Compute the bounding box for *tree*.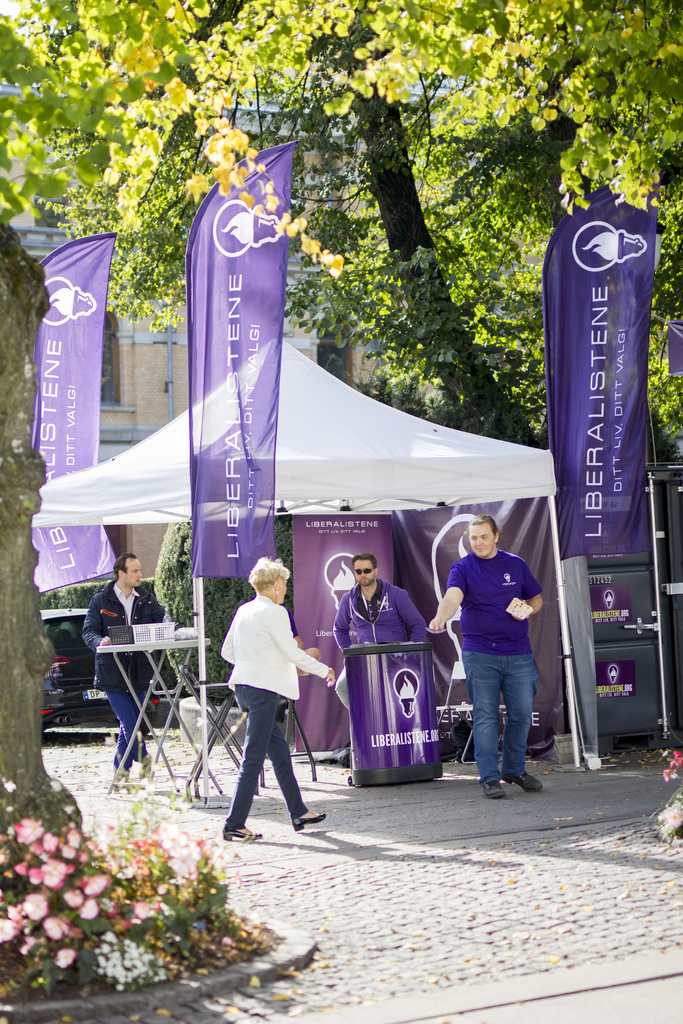
[x1=0, y1=218, x2=87, y2=854].
